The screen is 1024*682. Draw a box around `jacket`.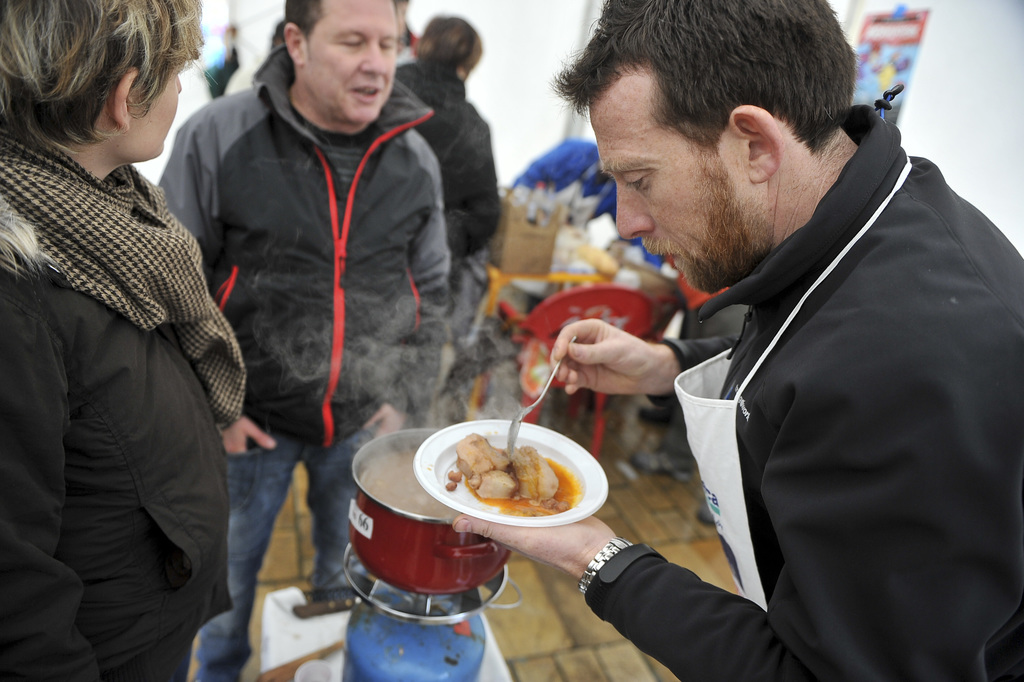
box(0, 200, 238, 681).
